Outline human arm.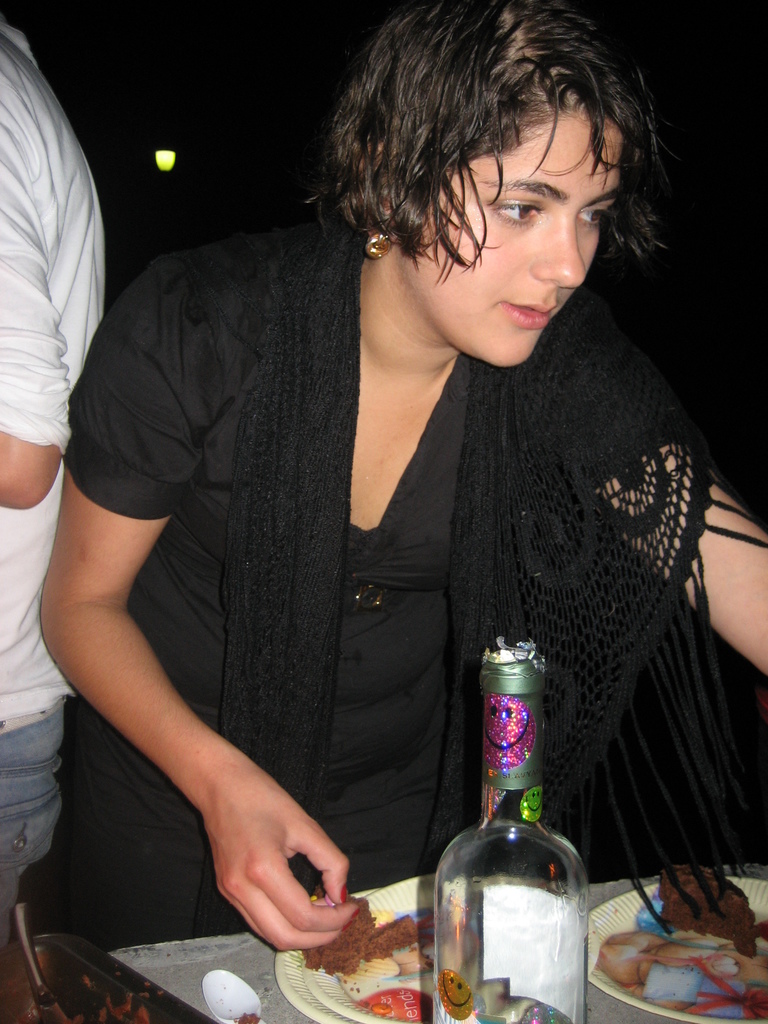
Outline: locate(41, 255, 360, 954).
